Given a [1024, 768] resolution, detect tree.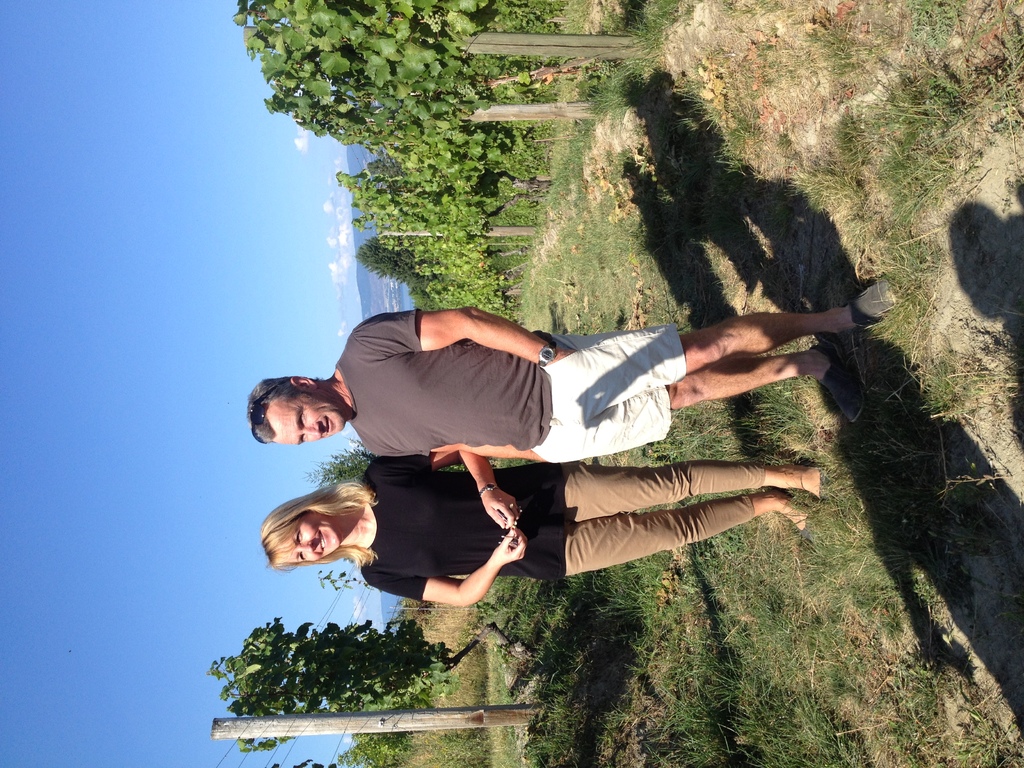
bbox=[208, 616, 538, 760].
